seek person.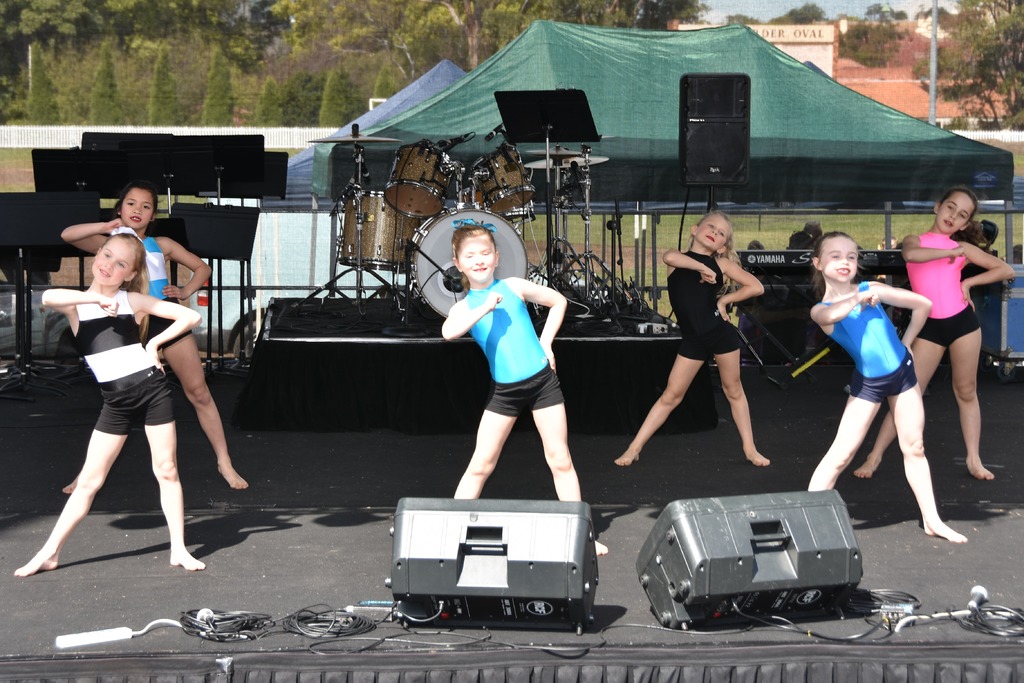
detection(806, 228, 967, 545).
